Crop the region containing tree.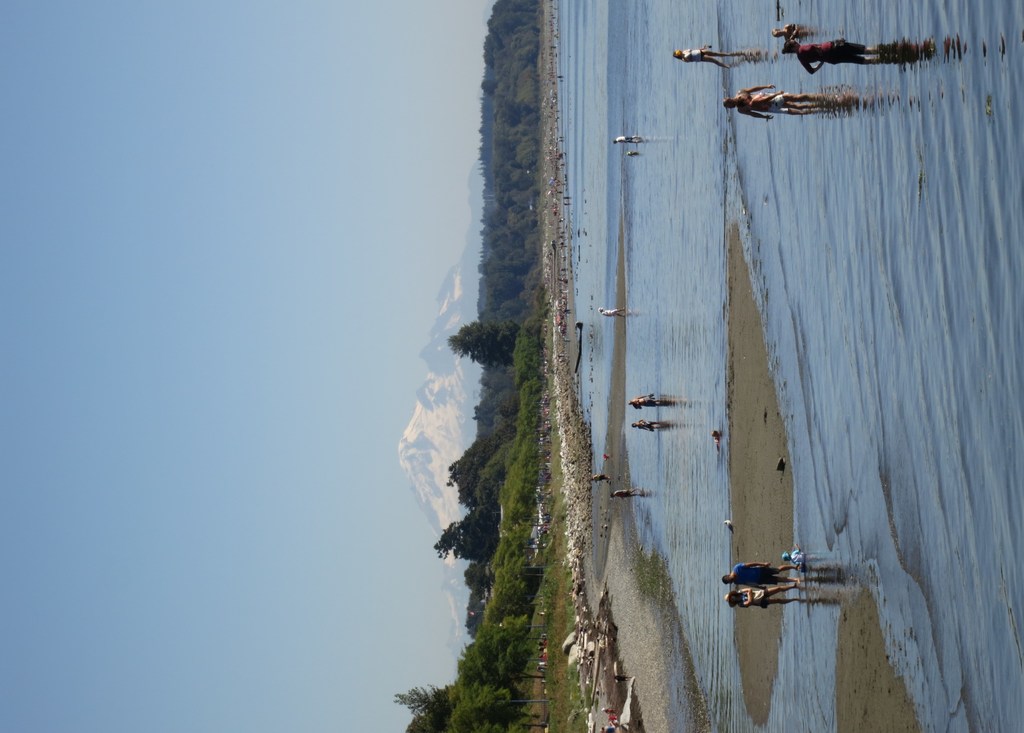
Crop region: box(430, 502, 502, 569).
